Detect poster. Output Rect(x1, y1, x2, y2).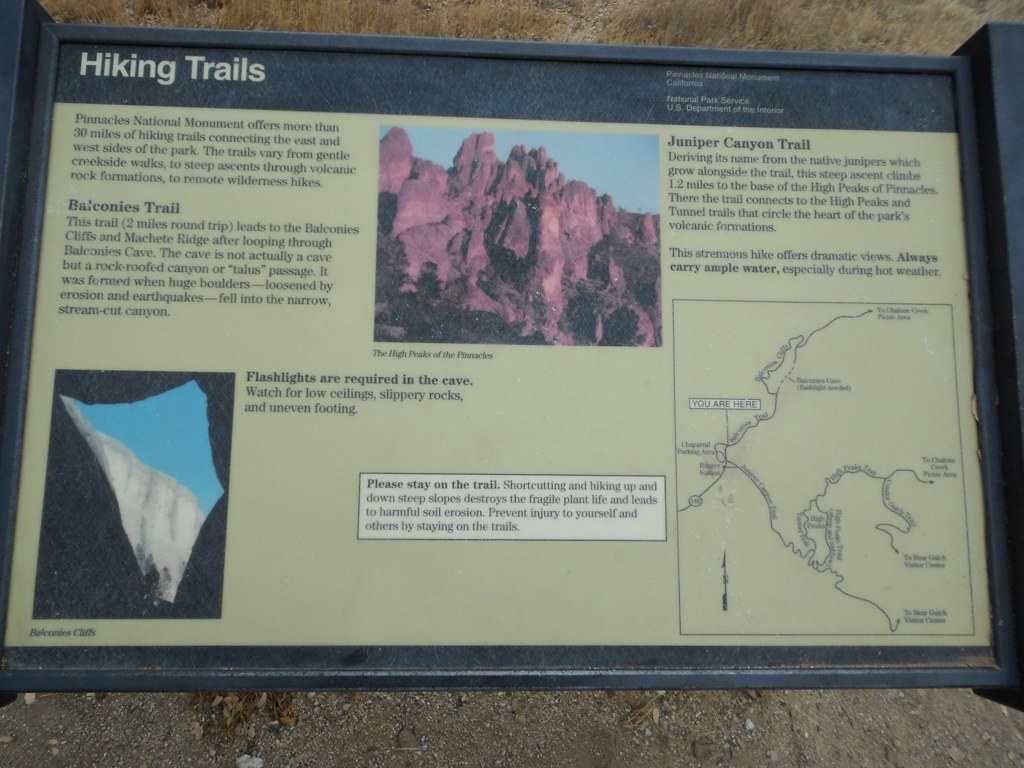
Rect(0, 42, 996, 667).
